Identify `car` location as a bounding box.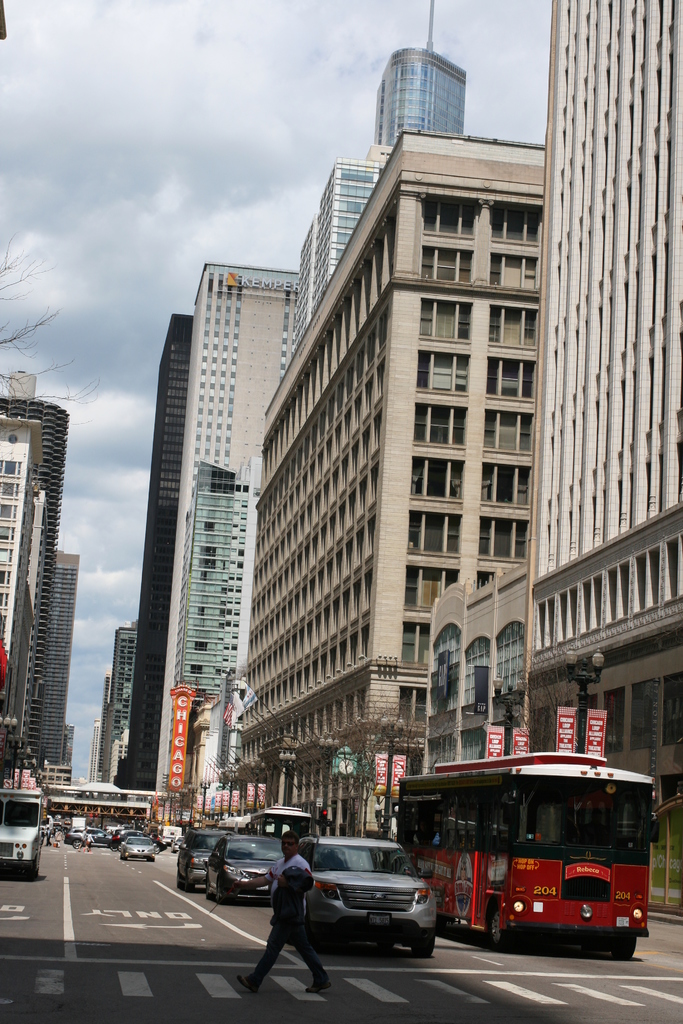
170 829 215 881.
